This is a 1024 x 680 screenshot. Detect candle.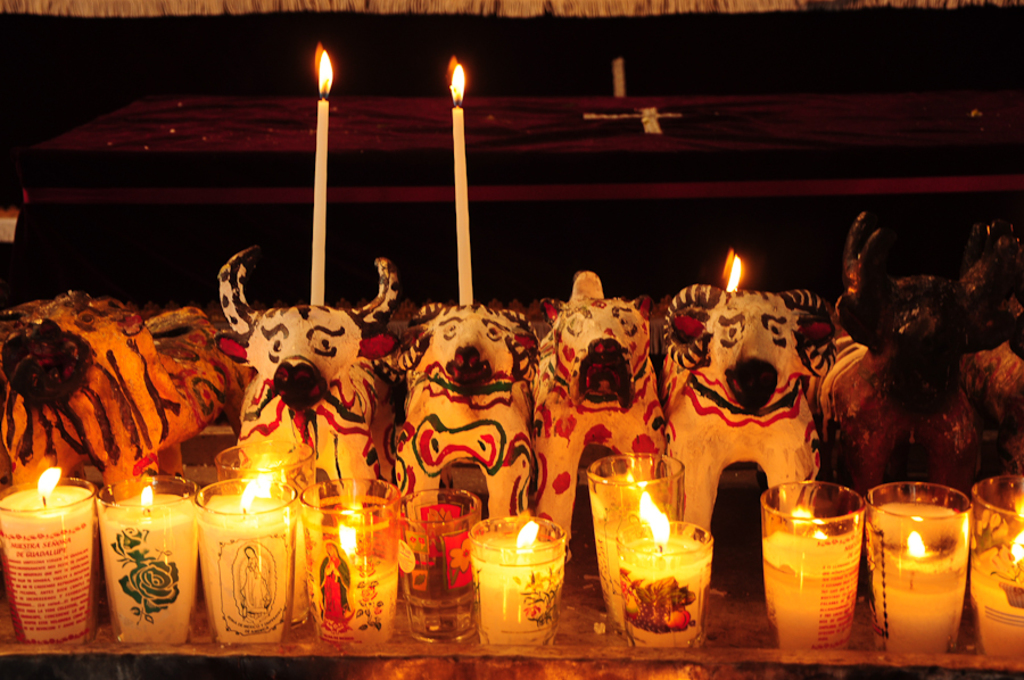
{"x1": 307, "y1": 45, "x2": 328, "y2": 314}.
